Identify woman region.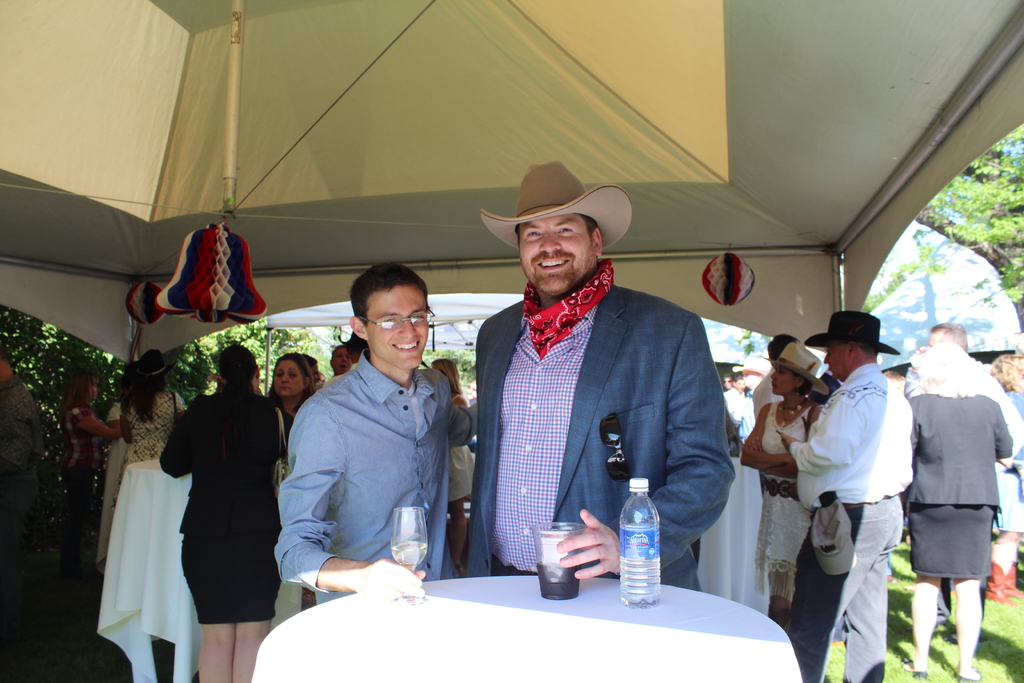
Region: locate(156, 334, 304, 682).
